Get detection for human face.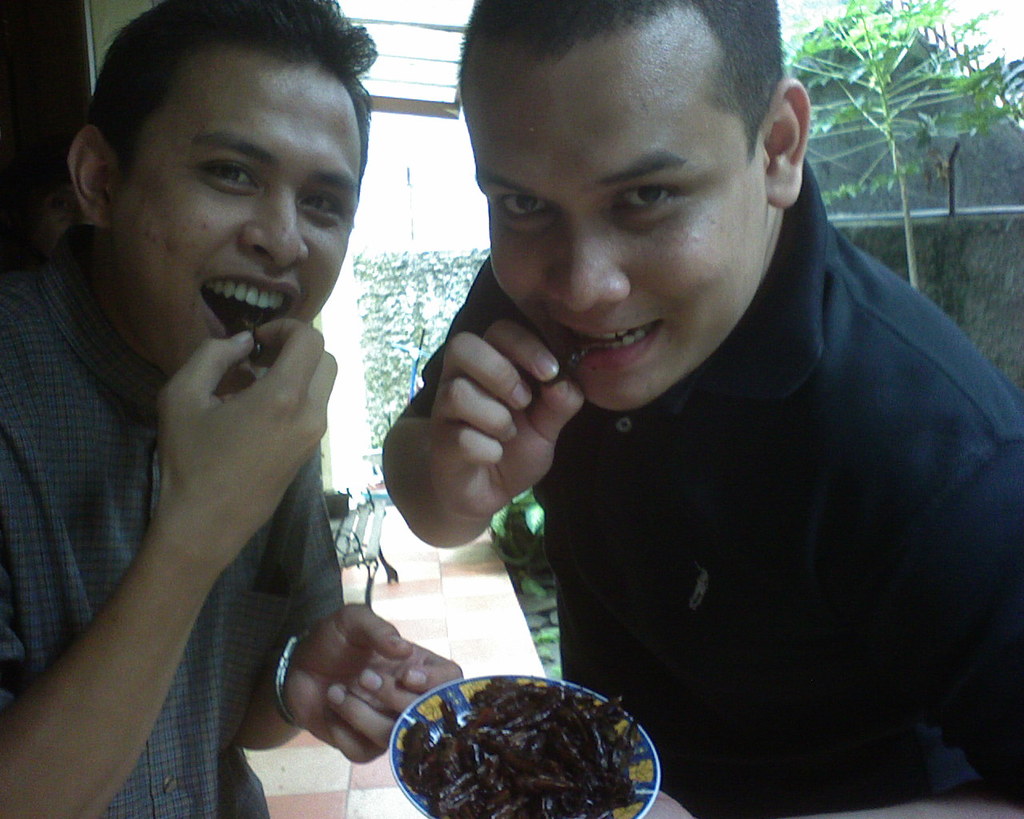
Detection: <region>472, 50, 763, 410</region>.
